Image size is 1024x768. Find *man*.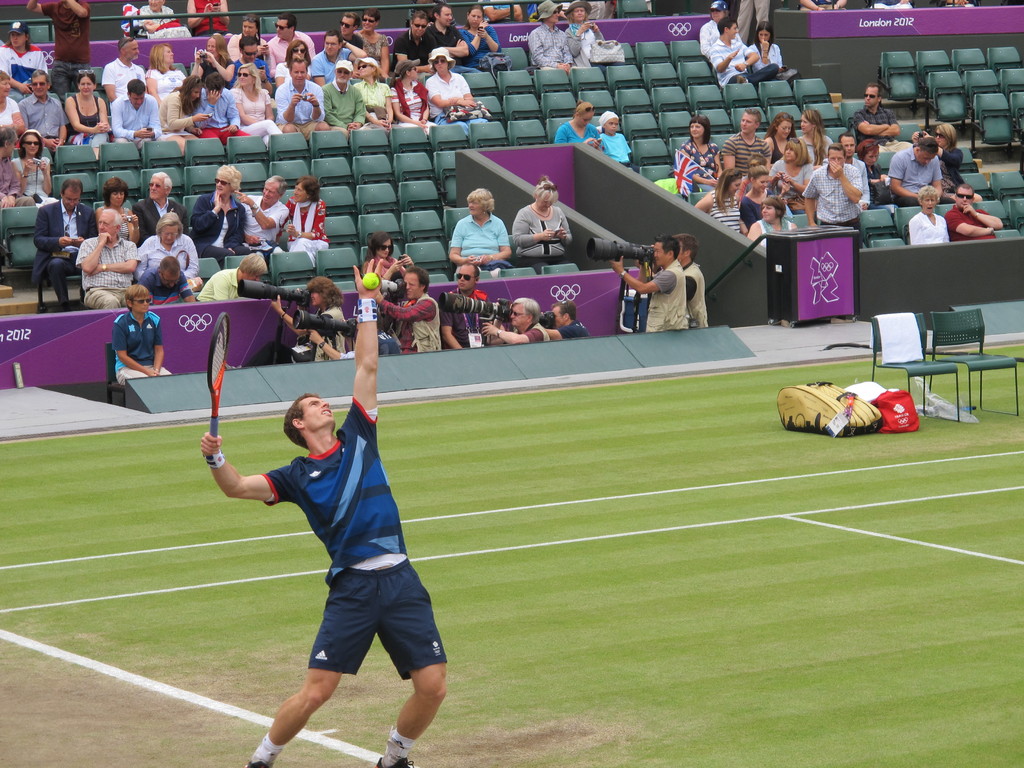
box=[945, 0, 988, 6].
